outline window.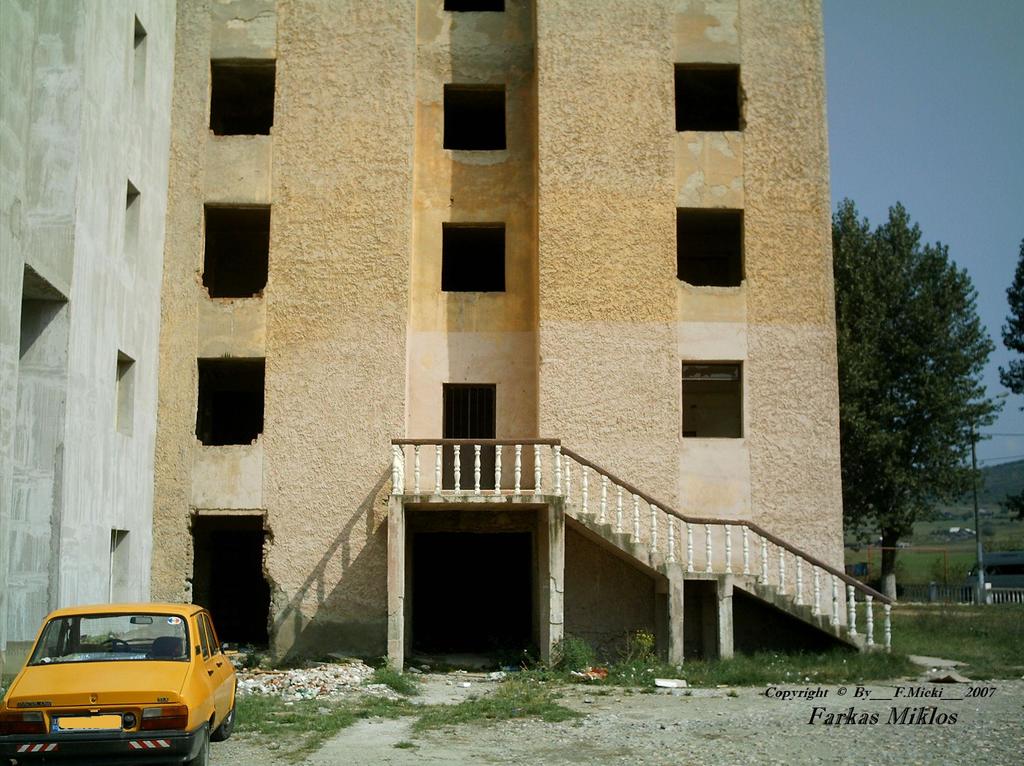
Outline: crop(194, 352, 264, 440).
